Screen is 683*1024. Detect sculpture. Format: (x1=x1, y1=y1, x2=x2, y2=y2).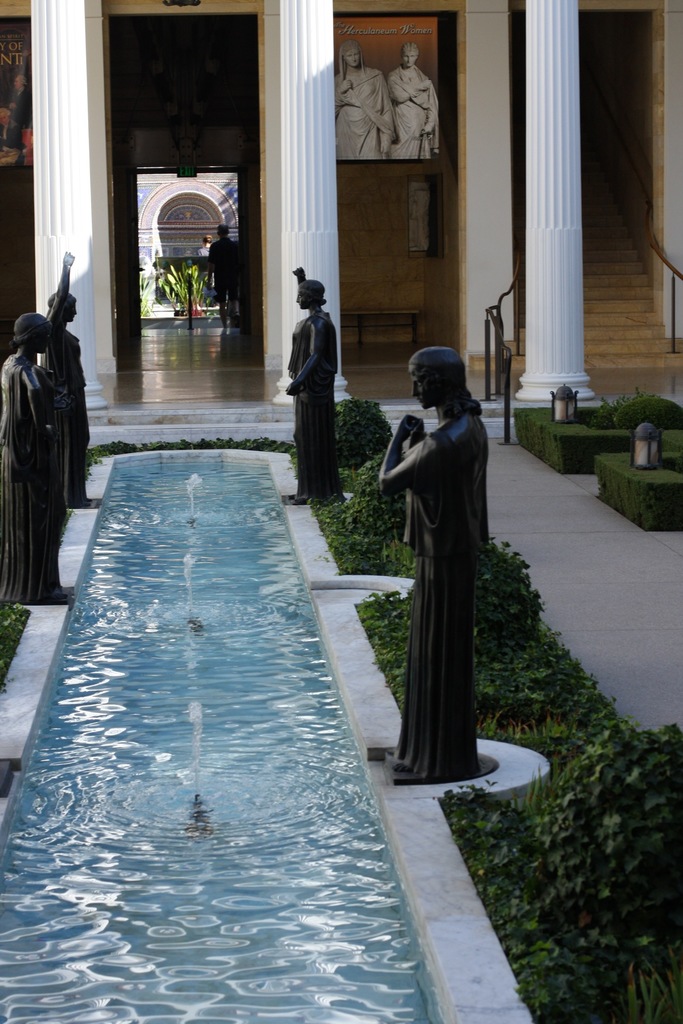
(x1=379, y1=330, x2=509, y2=803).
